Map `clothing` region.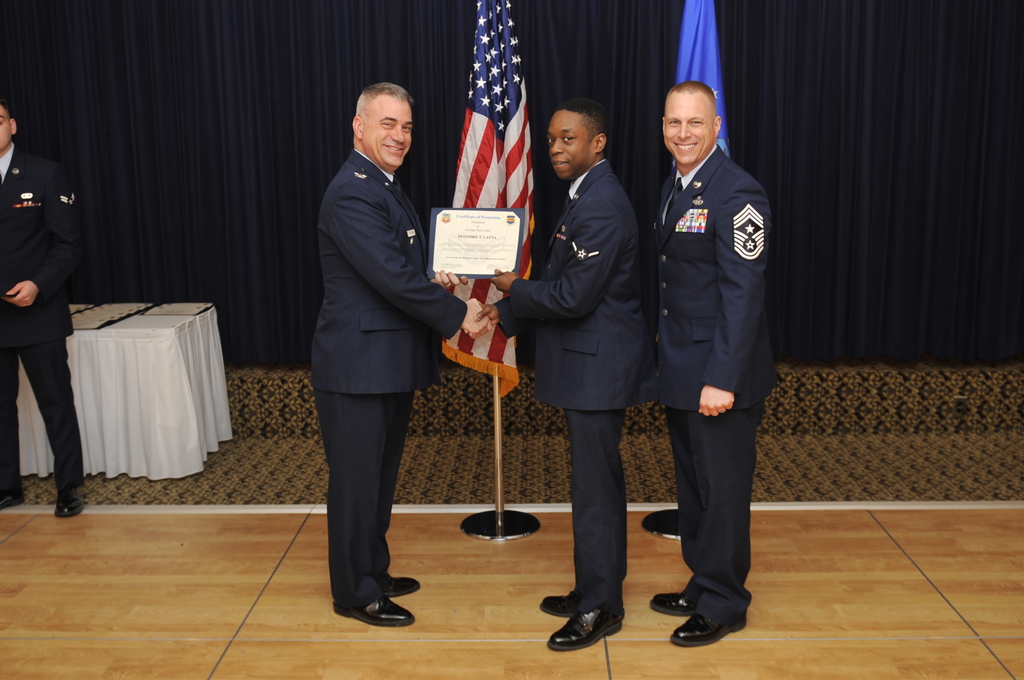
Mapped to l=493, t=155, r=648, b=611.
